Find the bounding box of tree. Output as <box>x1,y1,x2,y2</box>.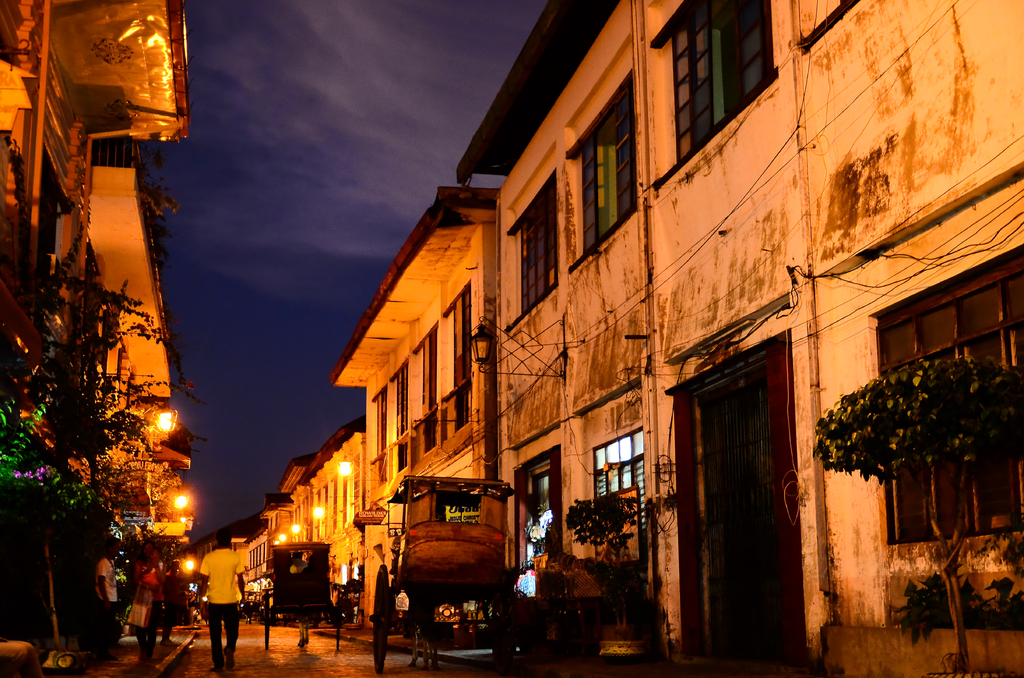
<box>809,359,1023,670</box>.
